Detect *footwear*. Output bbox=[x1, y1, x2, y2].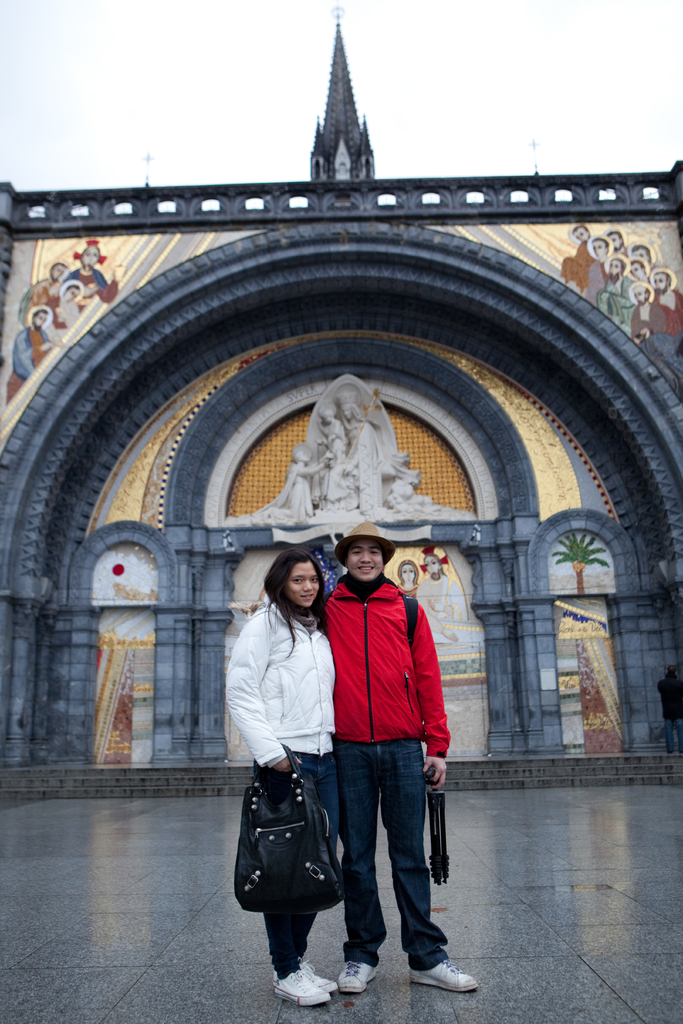
bbox=[340, 961, 377, 993].
